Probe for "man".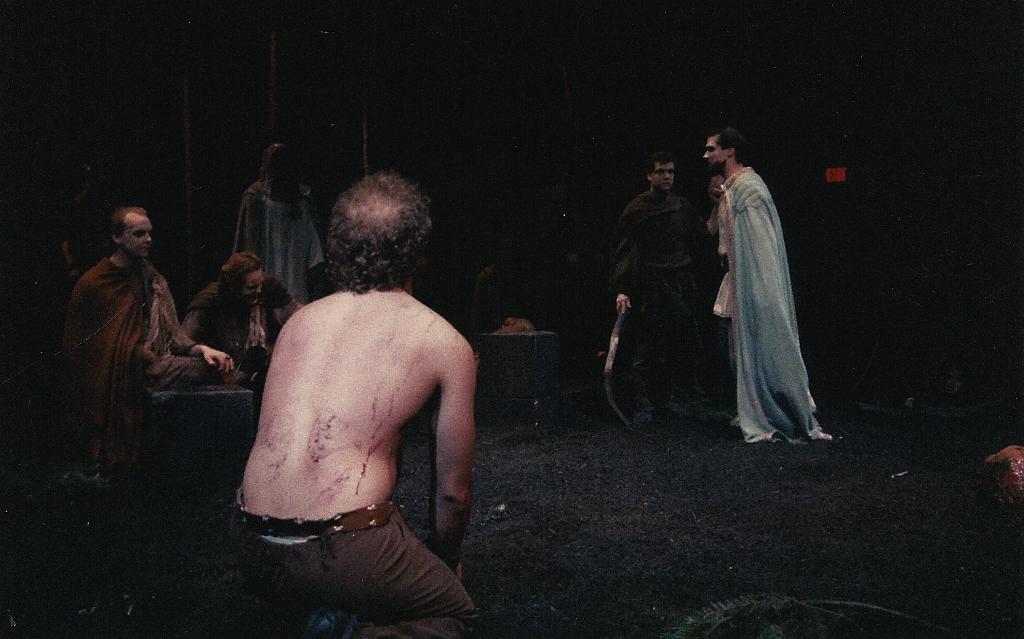
Probe result: 609:151:715:427.
